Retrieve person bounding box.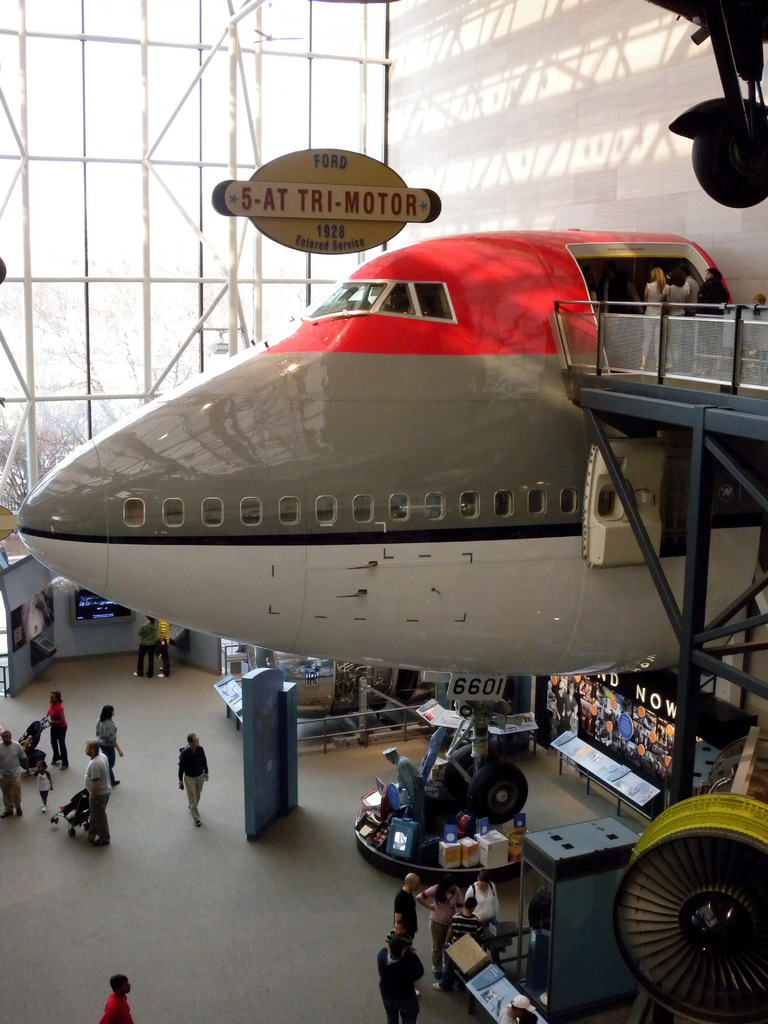
Bounding box: {"x1": 675, "y1": 263, "x2": 711, "y2": 319}.
